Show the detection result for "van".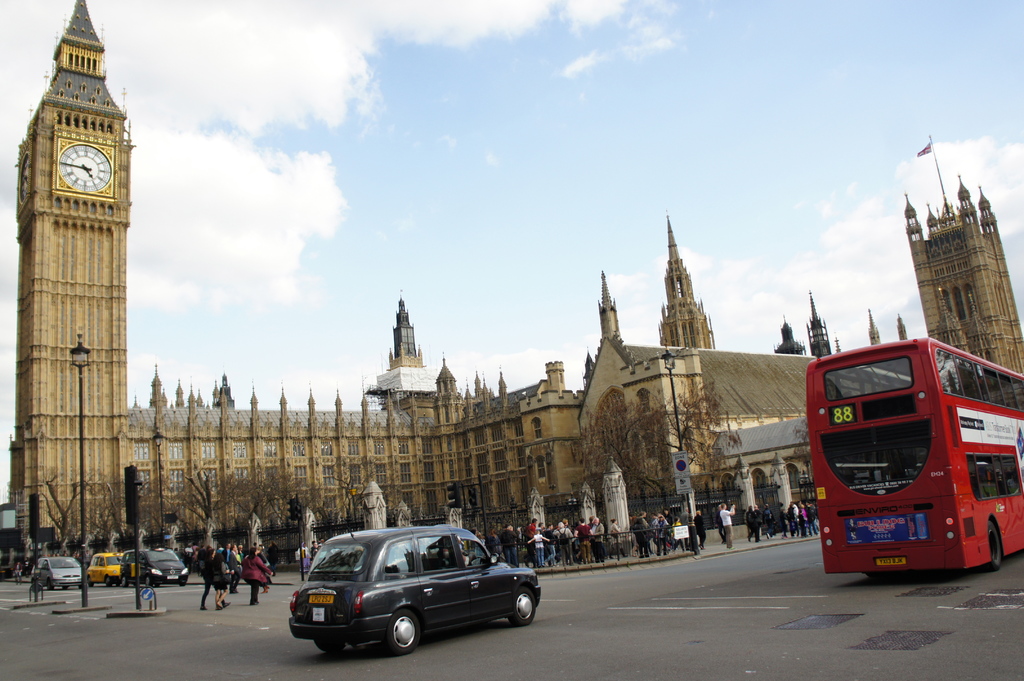
<box>116,546,191,591</box>.
